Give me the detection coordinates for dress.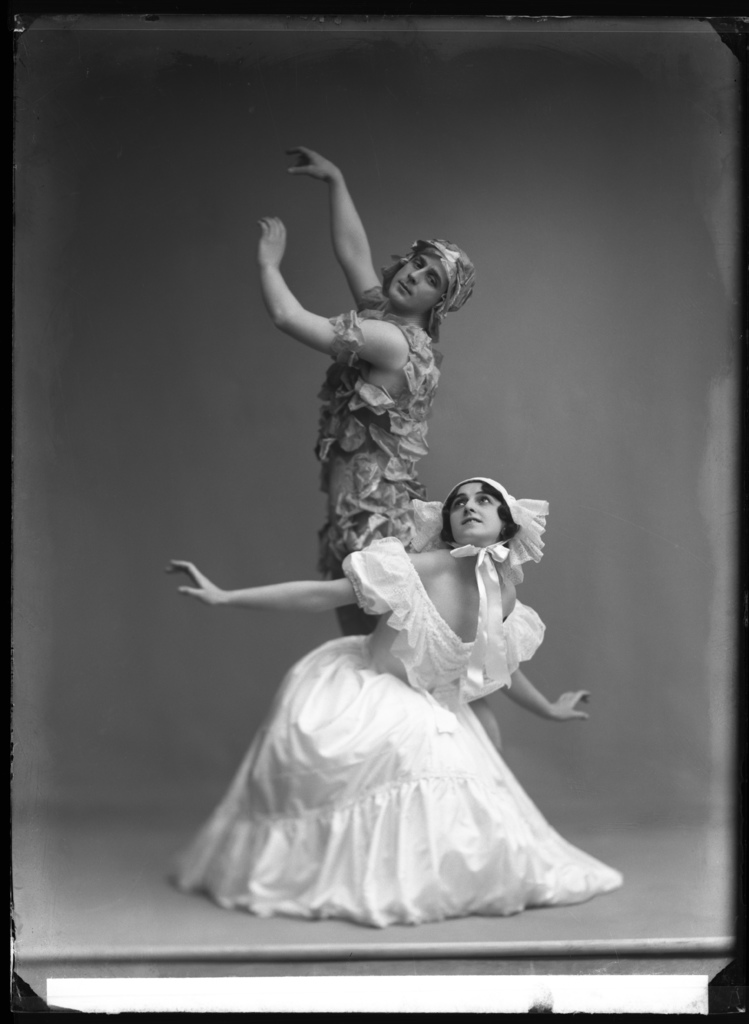
158, 483, 632, 934.
